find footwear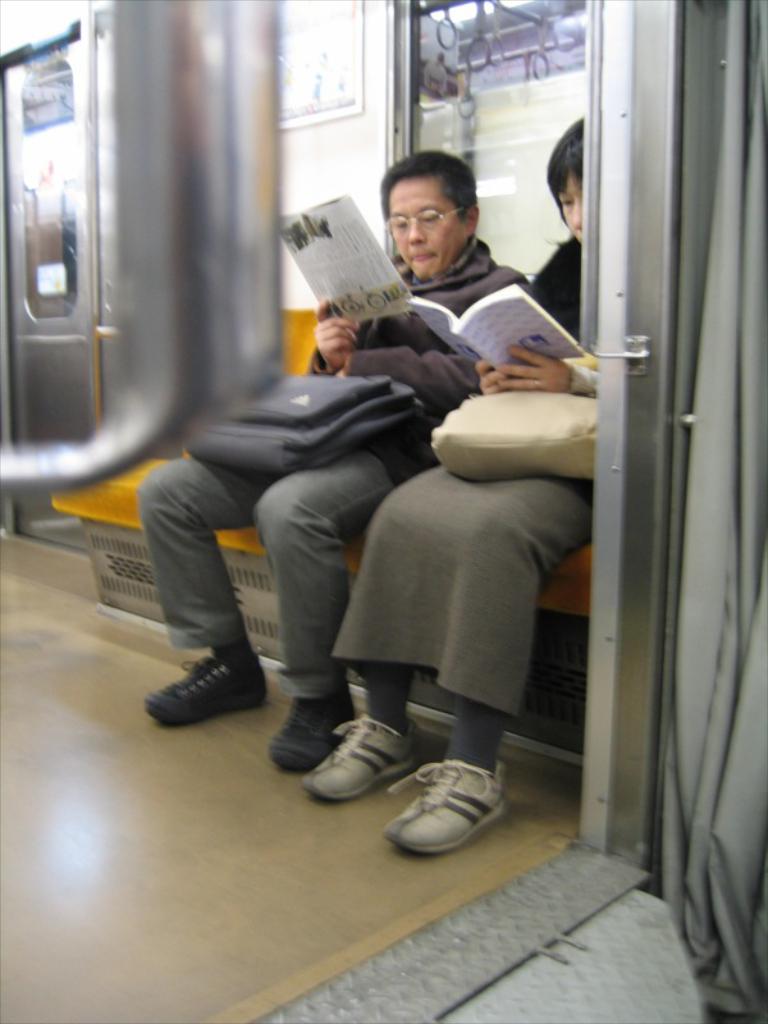
pyautogui.locateOnScreen(265, 692, 351, 769)
